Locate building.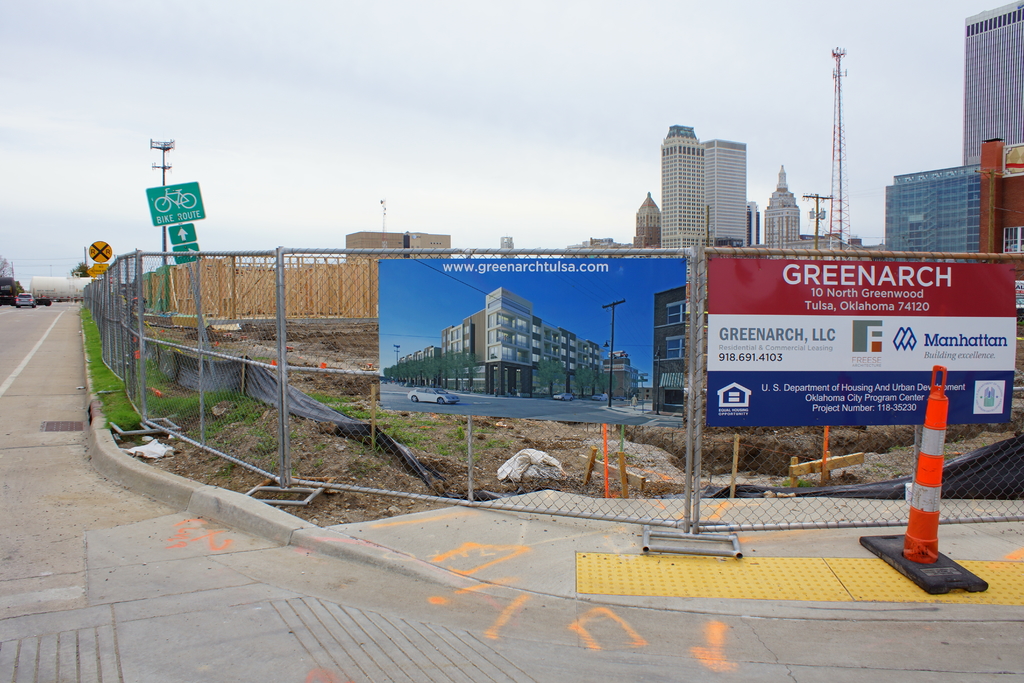
Bounding box: pyautogui.locateOnScreen(959, 0, 1023, 165).
